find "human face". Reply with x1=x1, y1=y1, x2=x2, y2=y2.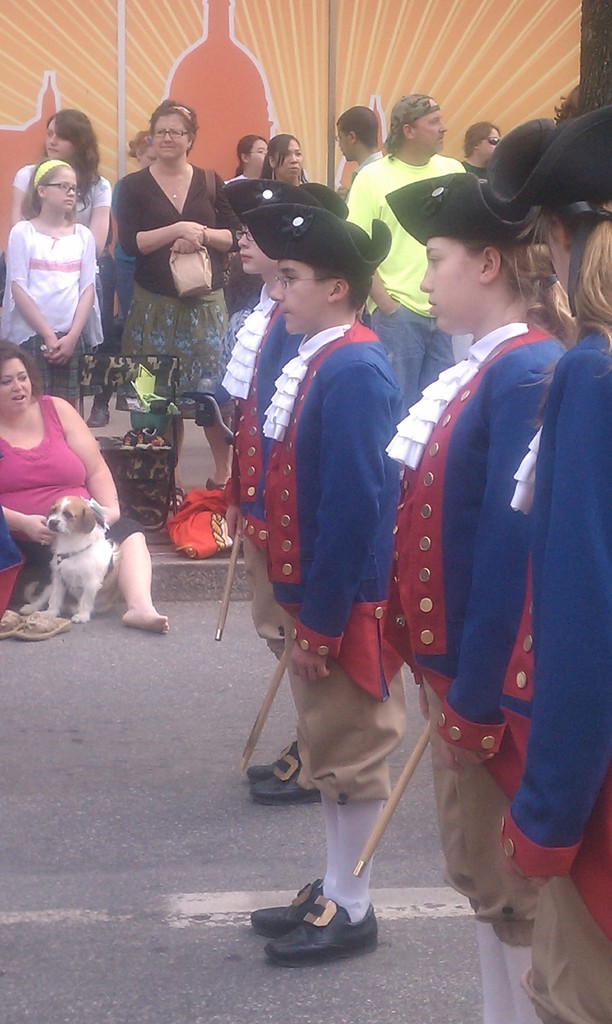
x1=45, y1=120, x2=77, y2=162.
